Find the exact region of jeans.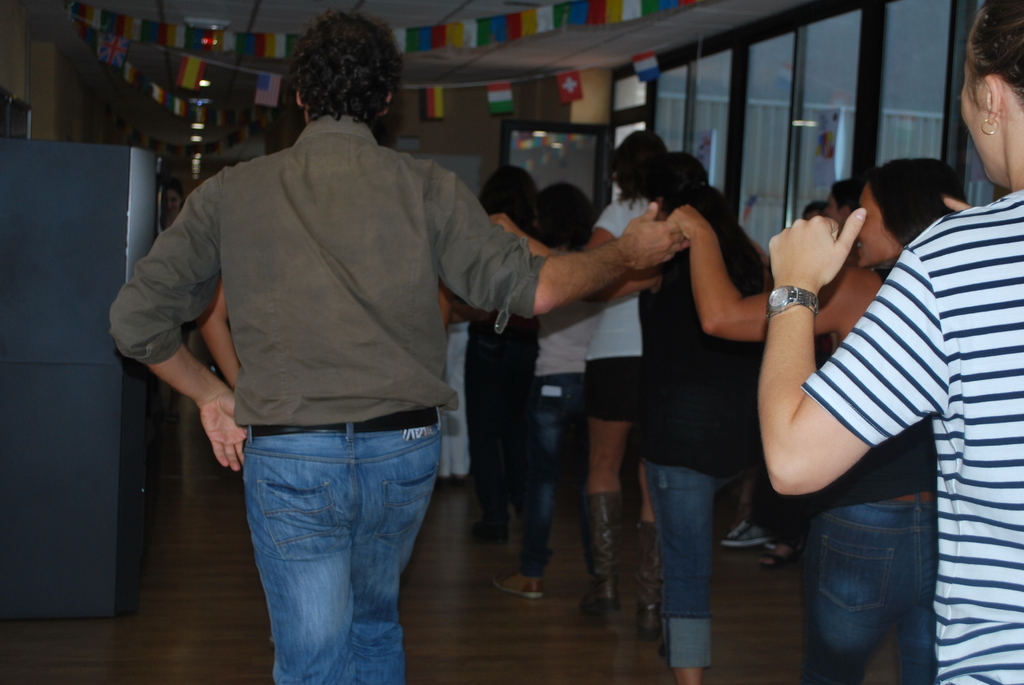
Exact region: x1=803, y1=494, x2=929, y2=684.
